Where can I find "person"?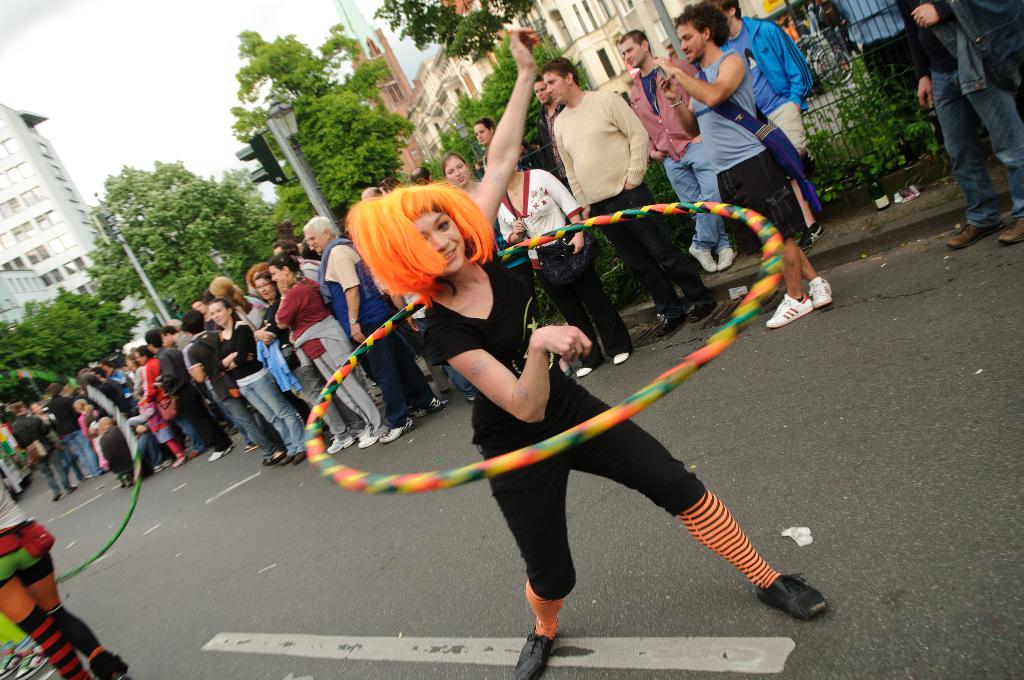
You can find it at (left=17, top=400, right=78, bottom=506).
